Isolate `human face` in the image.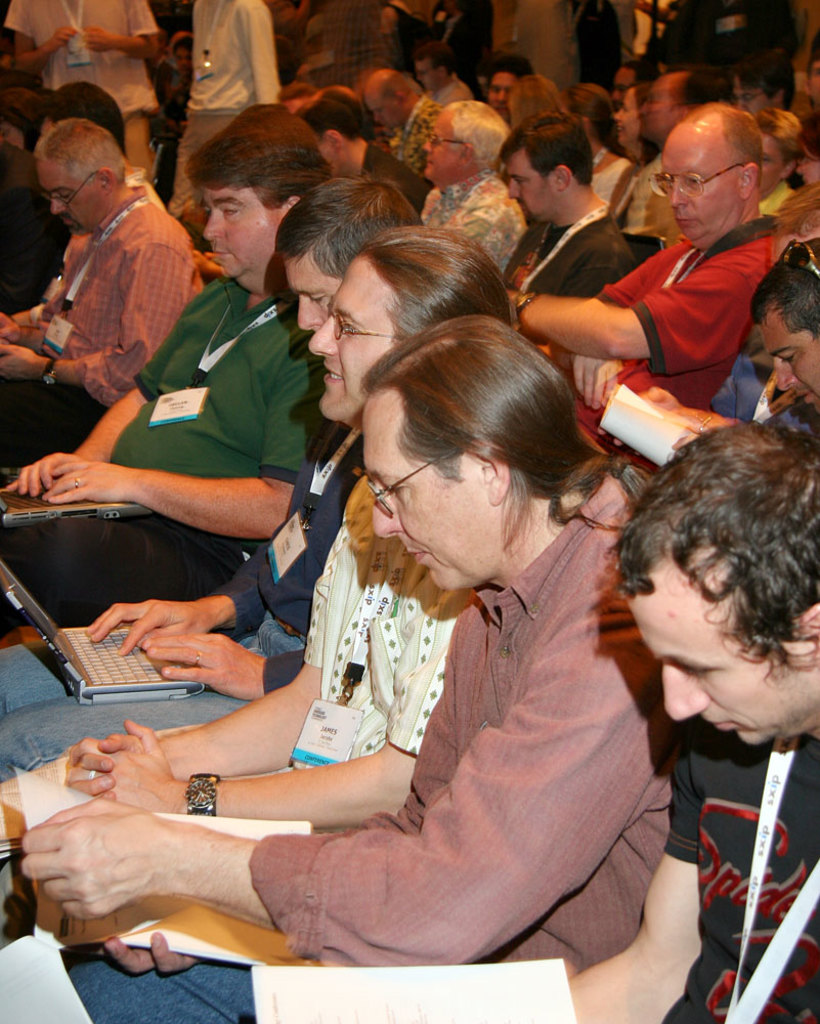
Isolated region: x1=647 y1=151 x2=741 y2=249.
